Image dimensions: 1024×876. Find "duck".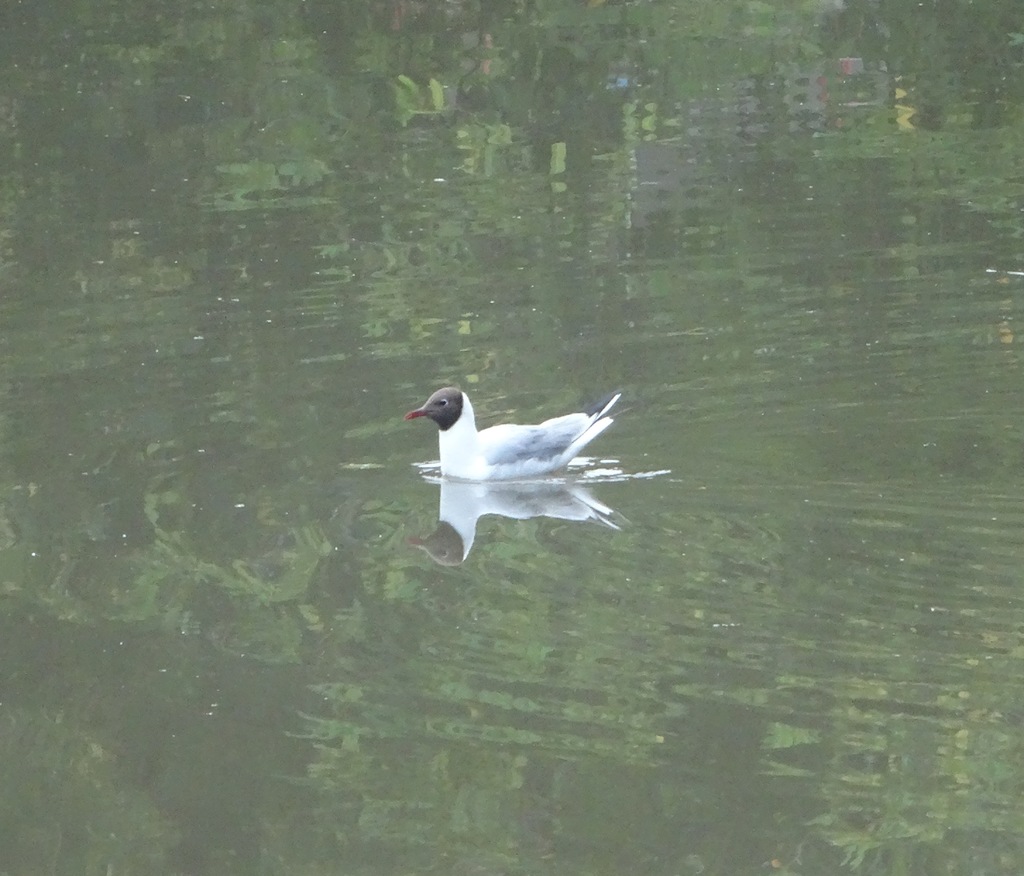
crop(399, 376, 636, 521).
